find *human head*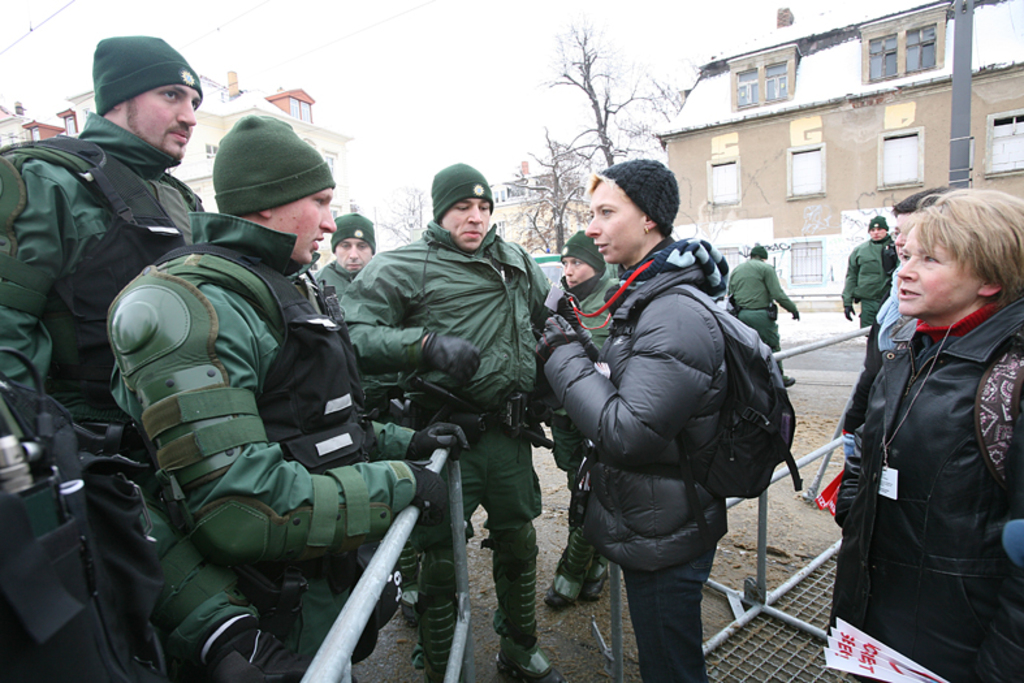
[left=747, top=241, right=765, bottom=260]
